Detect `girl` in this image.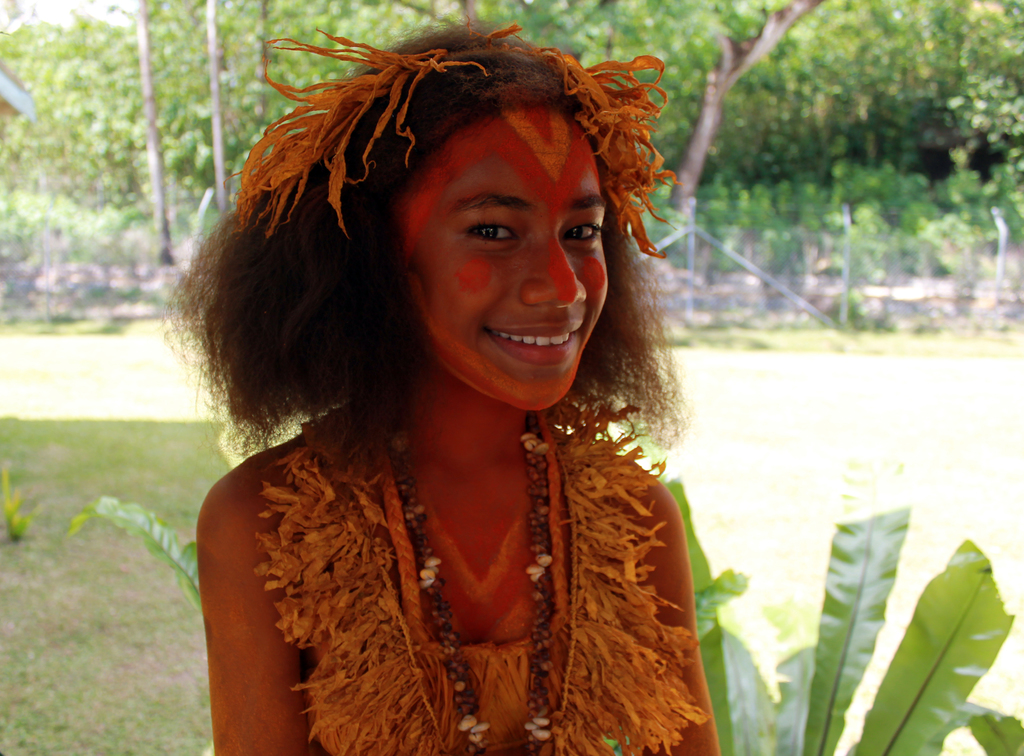
Detection: (x1=158, y1=24, x2=719, y2=755).
